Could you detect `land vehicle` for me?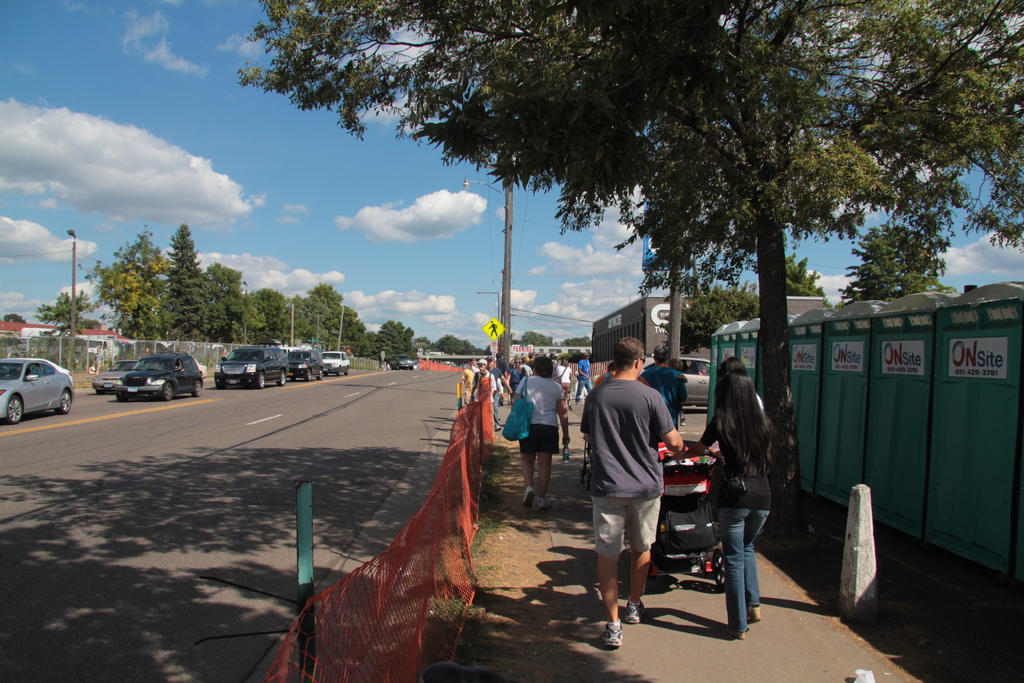
Detection result: (624, 442, 723, 593).
